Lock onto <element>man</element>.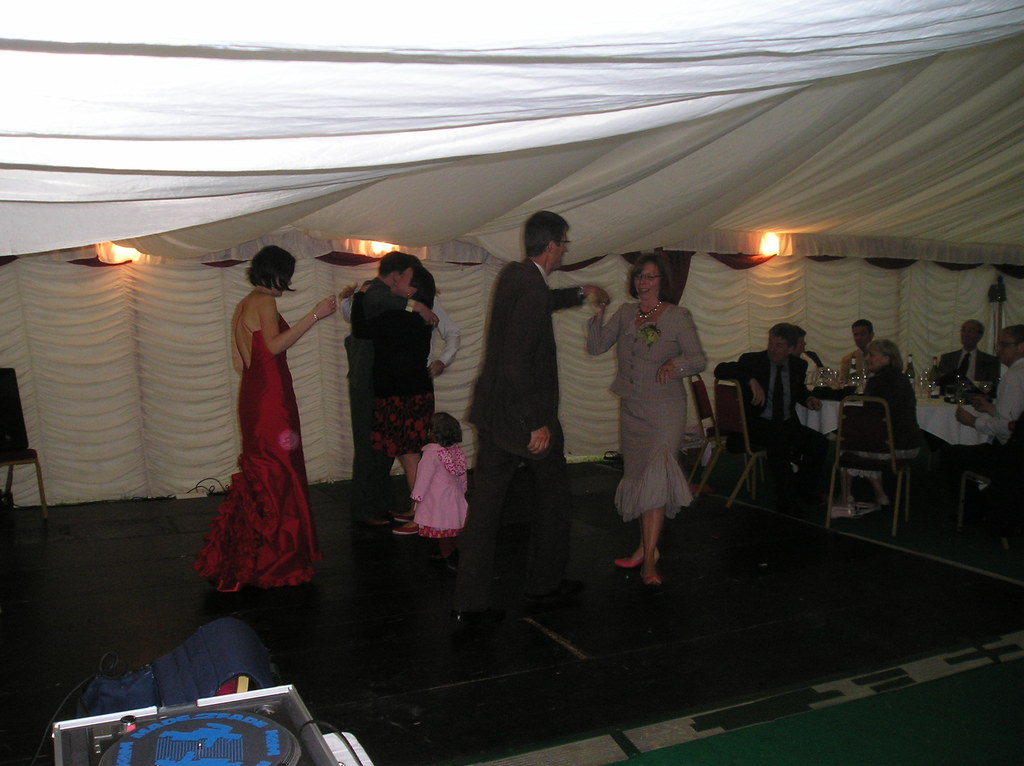
Locked: crop(702, 325, 828, 543).
